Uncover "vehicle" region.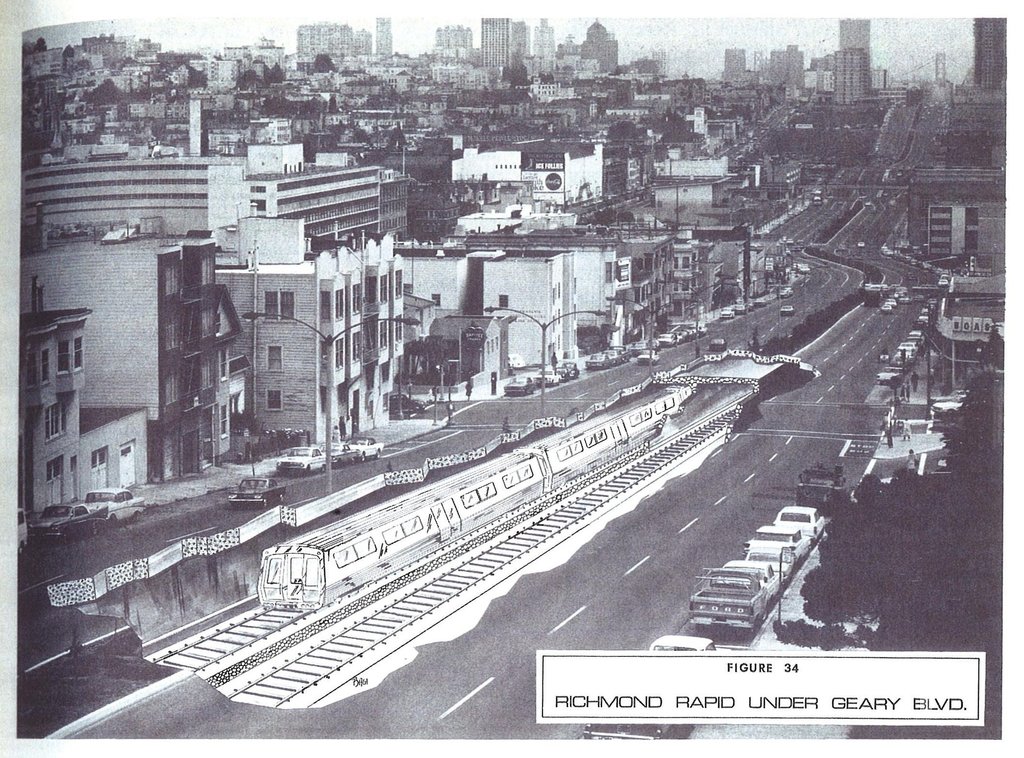
Uncovered: (x1=32, y1=503, x2=106, y2=544).
